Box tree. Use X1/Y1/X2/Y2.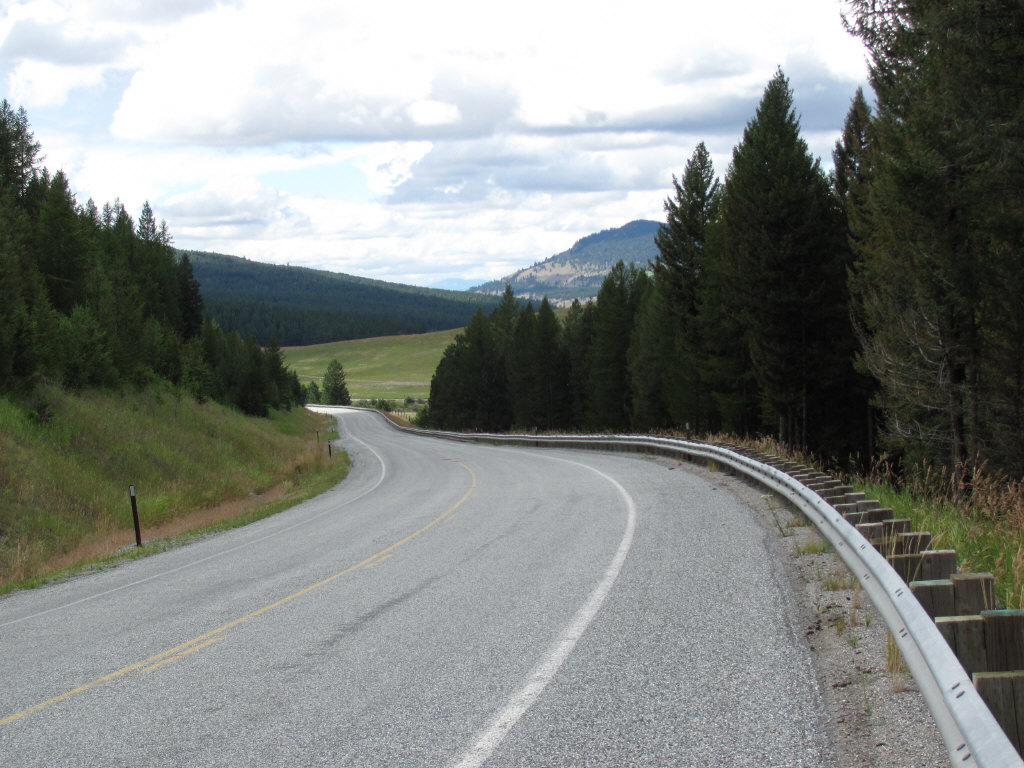
281/361/300/408.
